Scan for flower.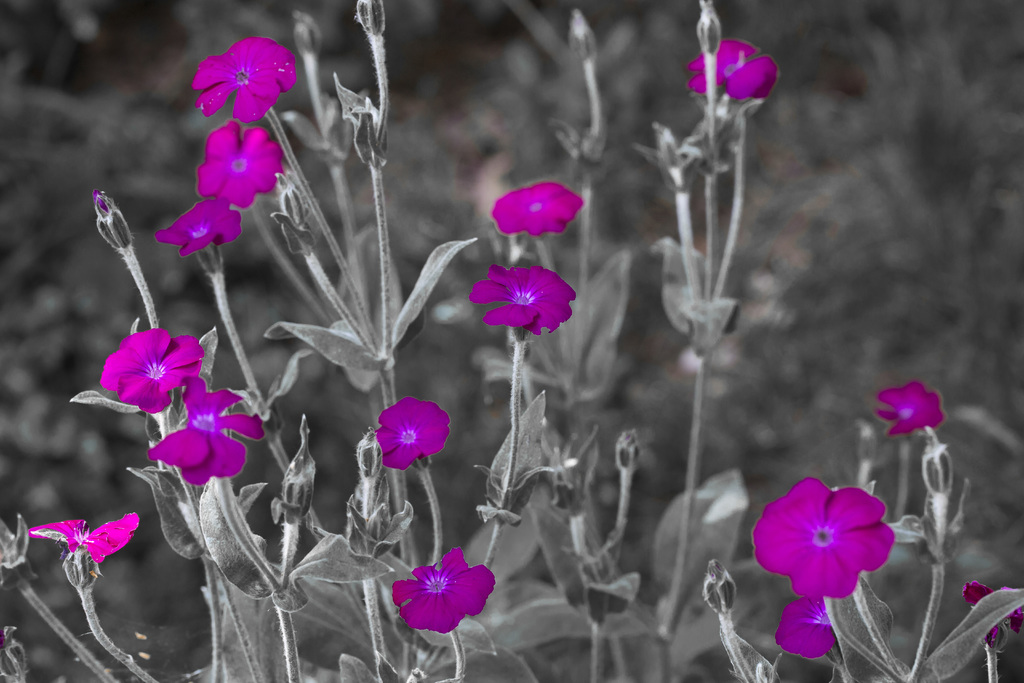
Scan result: 146 378 264 486.
